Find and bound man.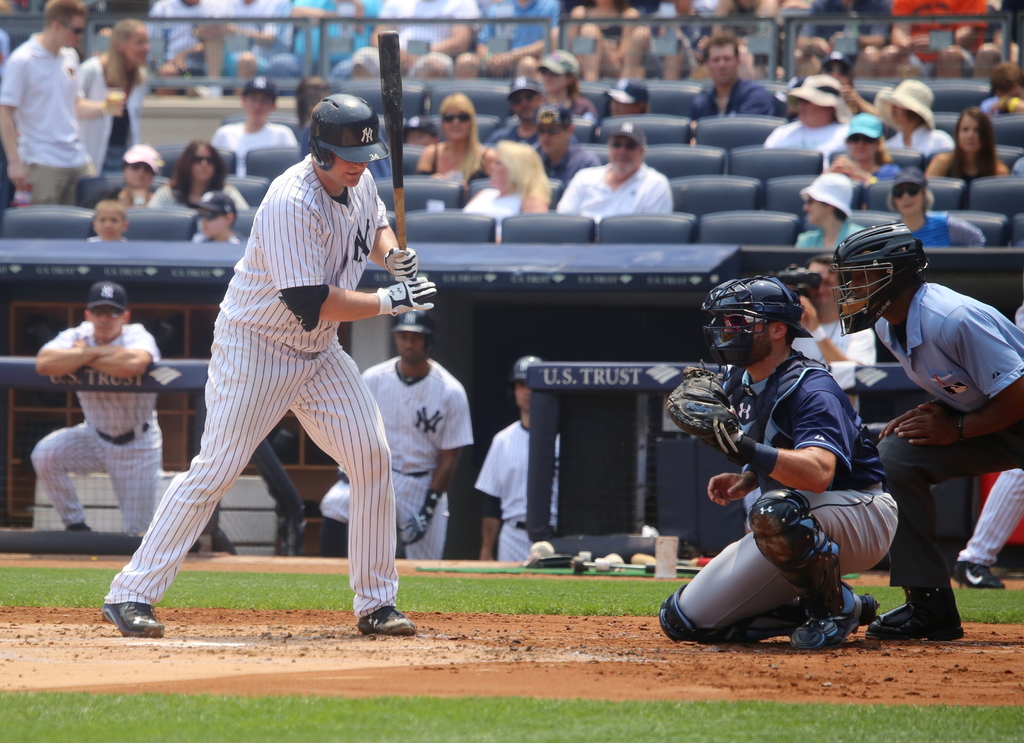
Bound: left=797, top=221, right=1020, bottom=635.
